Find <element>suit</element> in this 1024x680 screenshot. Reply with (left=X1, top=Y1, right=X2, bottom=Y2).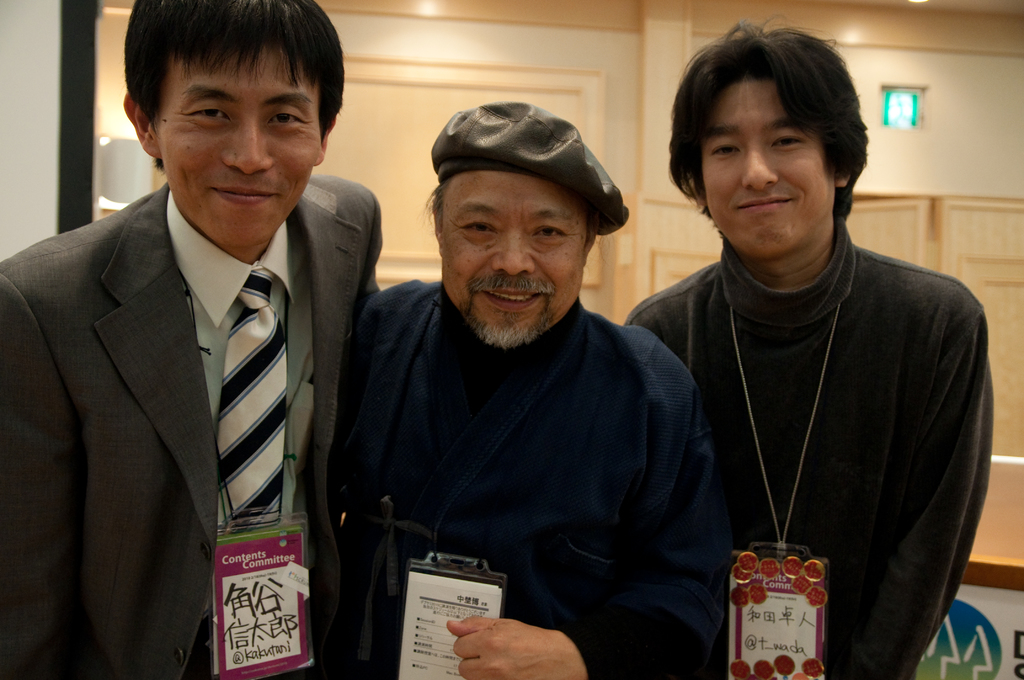
(left=19, top=179, right=380, bottom=624).
